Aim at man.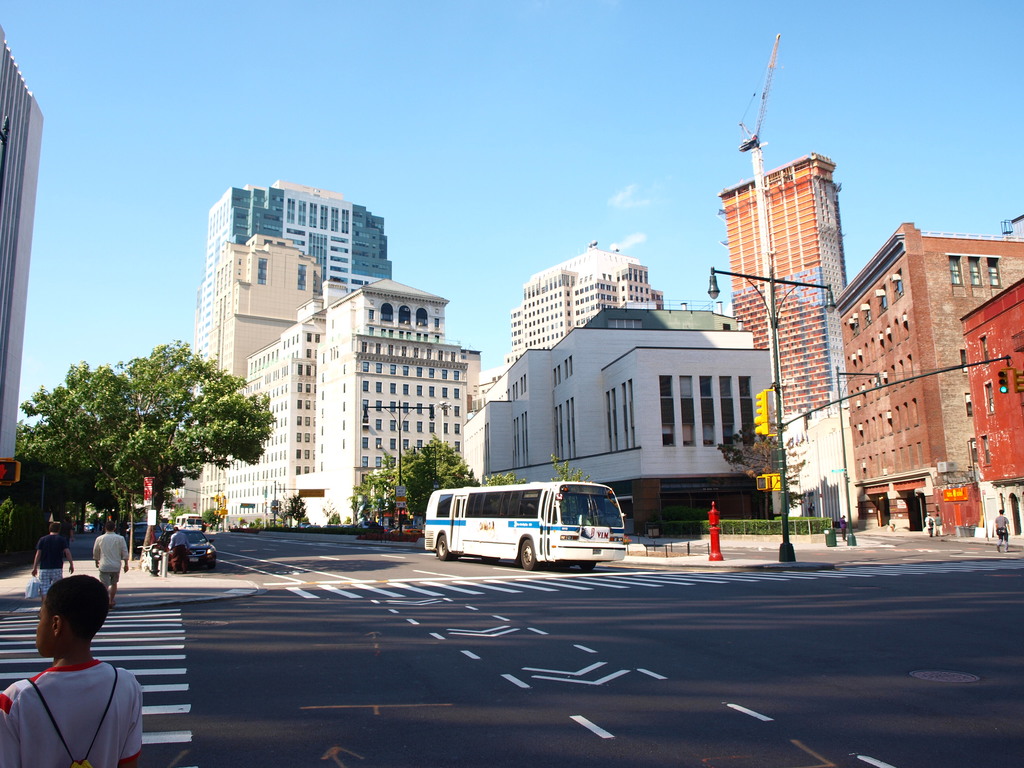
Aimed at {"left": 923, "top": 508, "right": 936, "bottom": 544}.
